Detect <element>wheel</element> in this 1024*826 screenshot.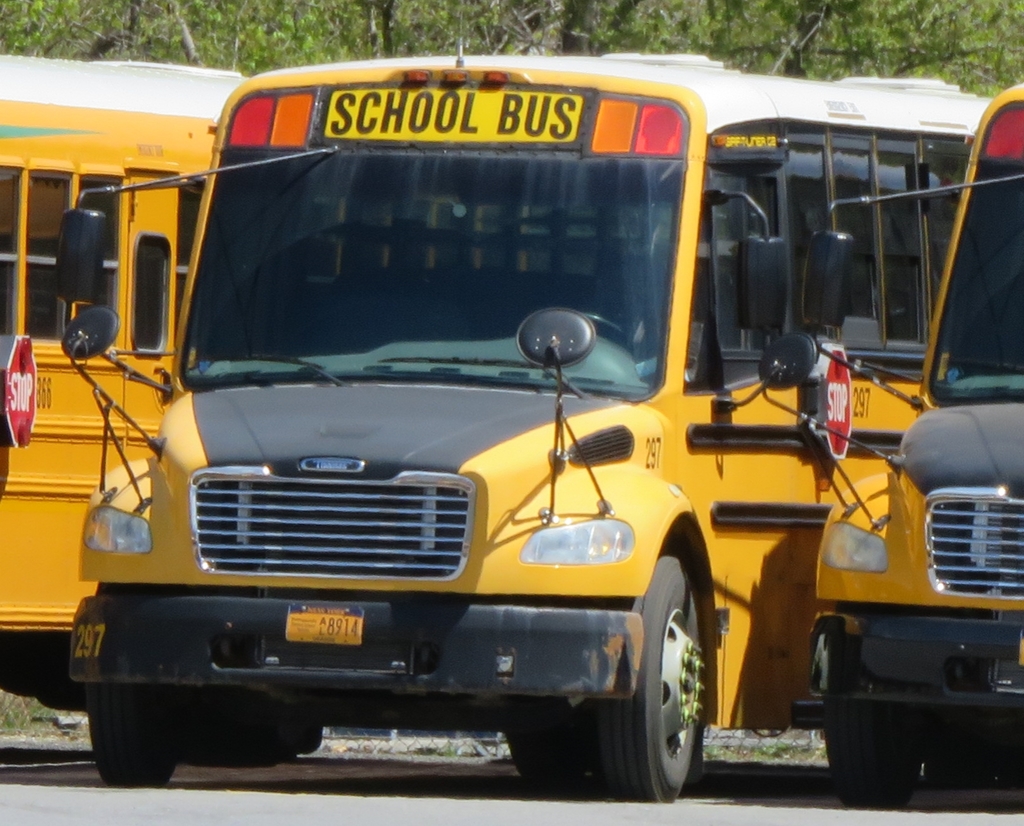
Detection: Rect(614, 549, 727, 809).
